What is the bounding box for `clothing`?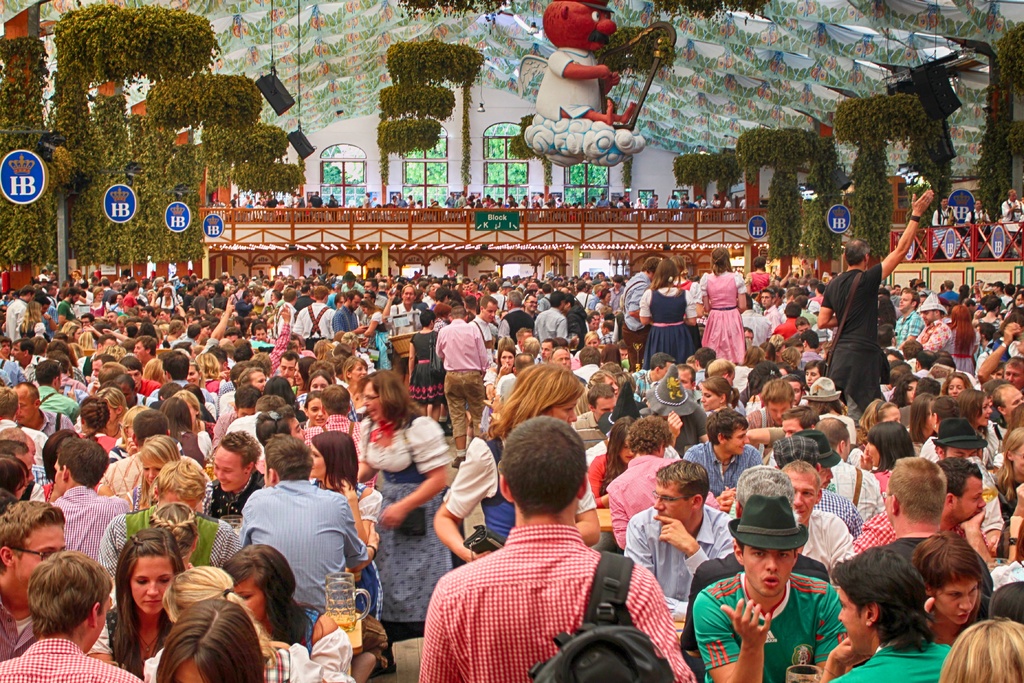
crop(539, 304, 566, 342).
